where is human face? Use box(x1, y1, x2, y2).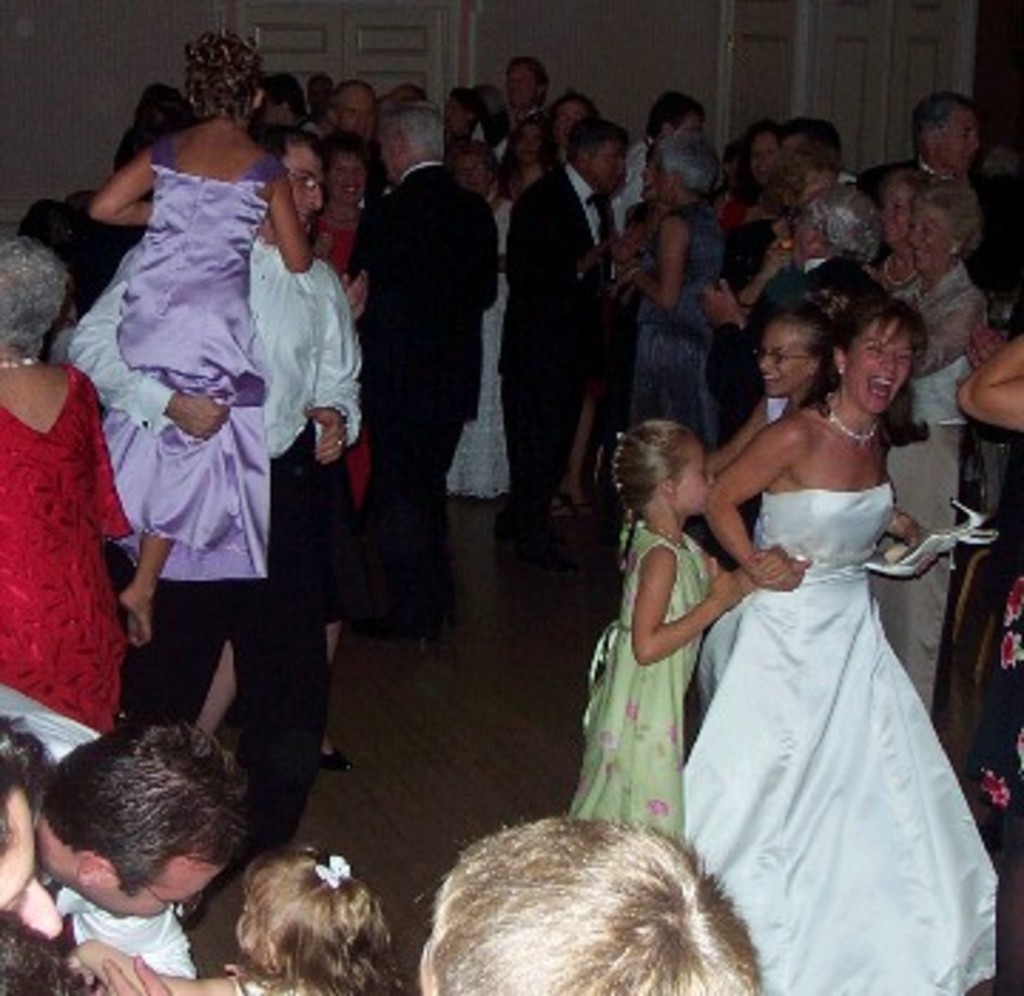
box(942, 105, 978, 165).
